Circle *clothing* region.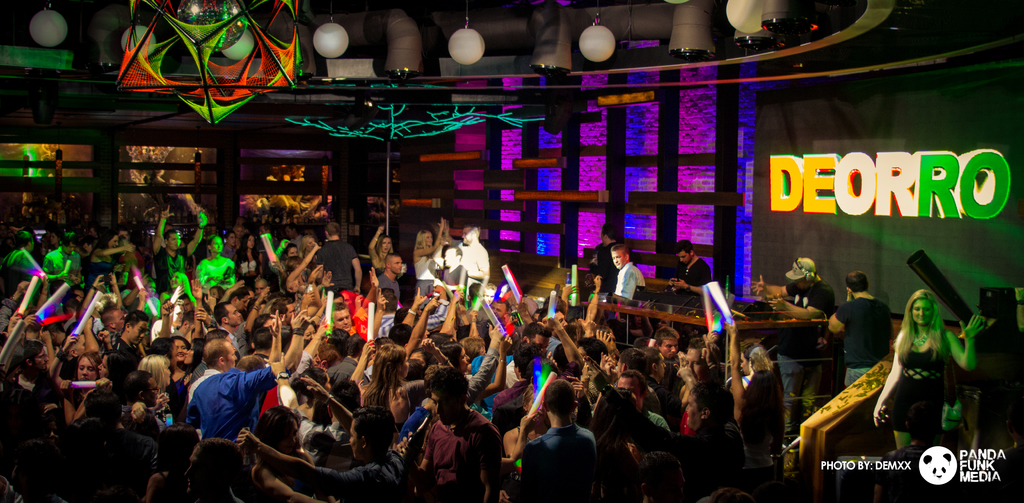
Region: [left=596, top=238, right=620, bottom=293].
